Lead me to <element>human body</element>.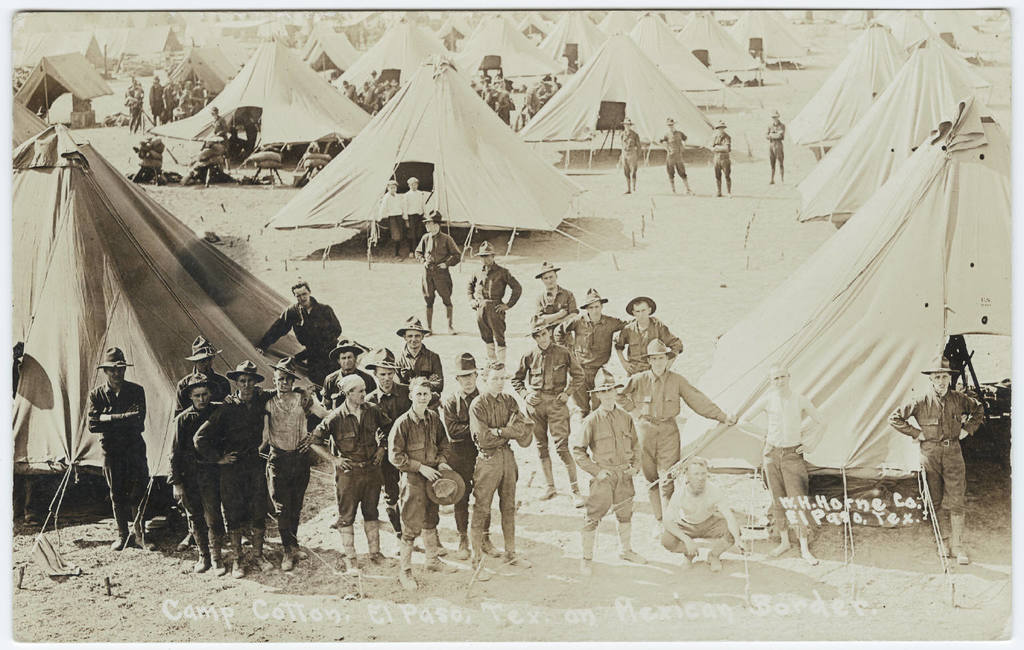
Lead to 468,394,535,591.
